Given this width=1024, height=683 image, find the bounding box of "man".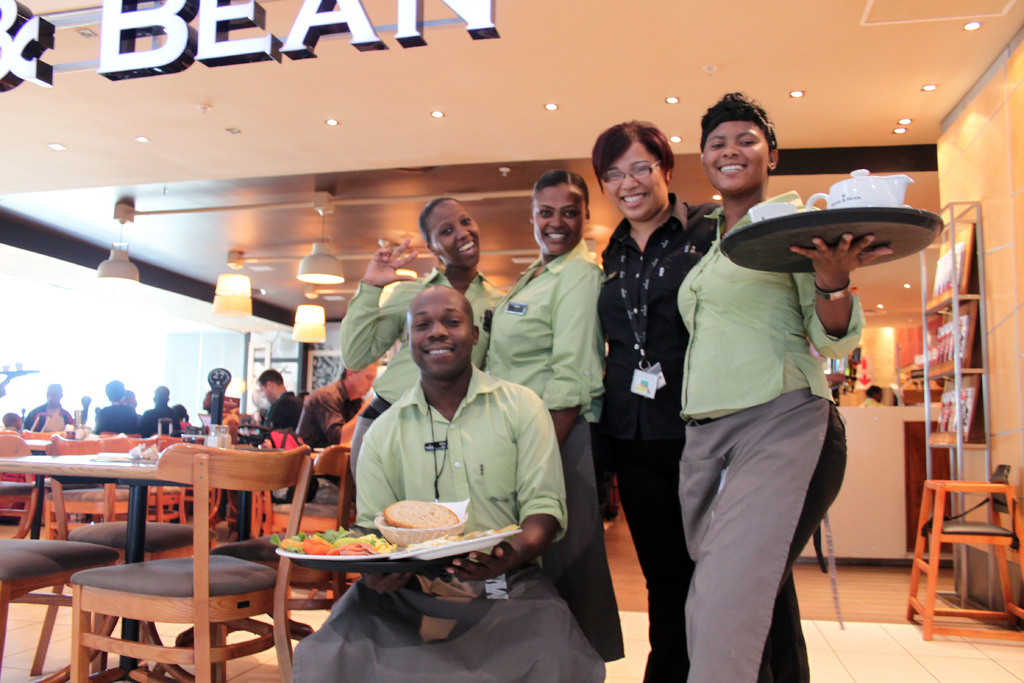
l=92, t=379, r=141, b=435.
